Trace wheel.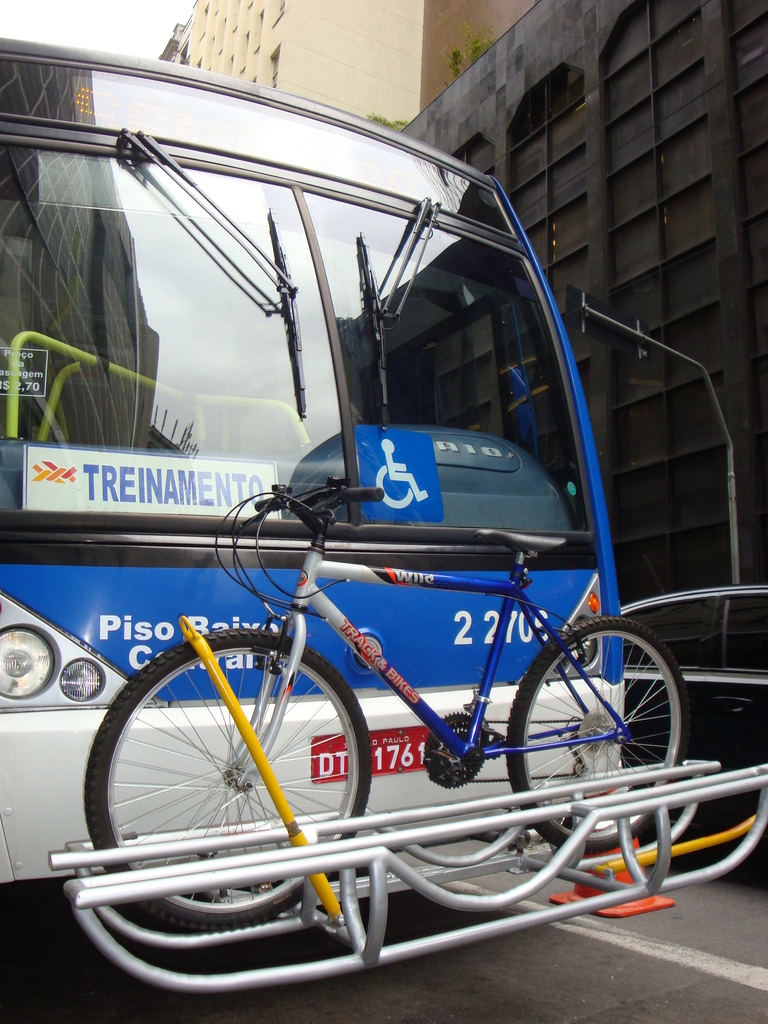
Traced to 376:466:415:511.
